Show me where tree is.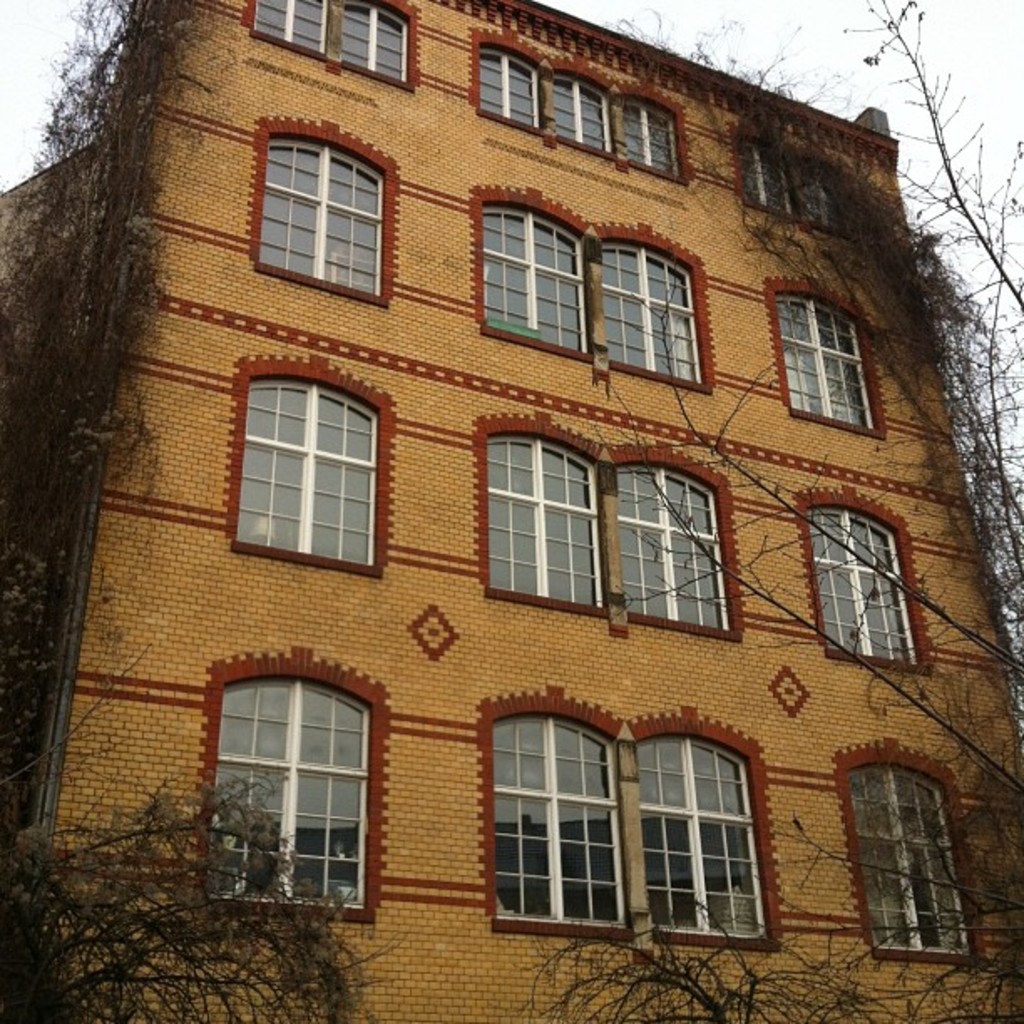
tree is at [0, 0, 224, 1022].
